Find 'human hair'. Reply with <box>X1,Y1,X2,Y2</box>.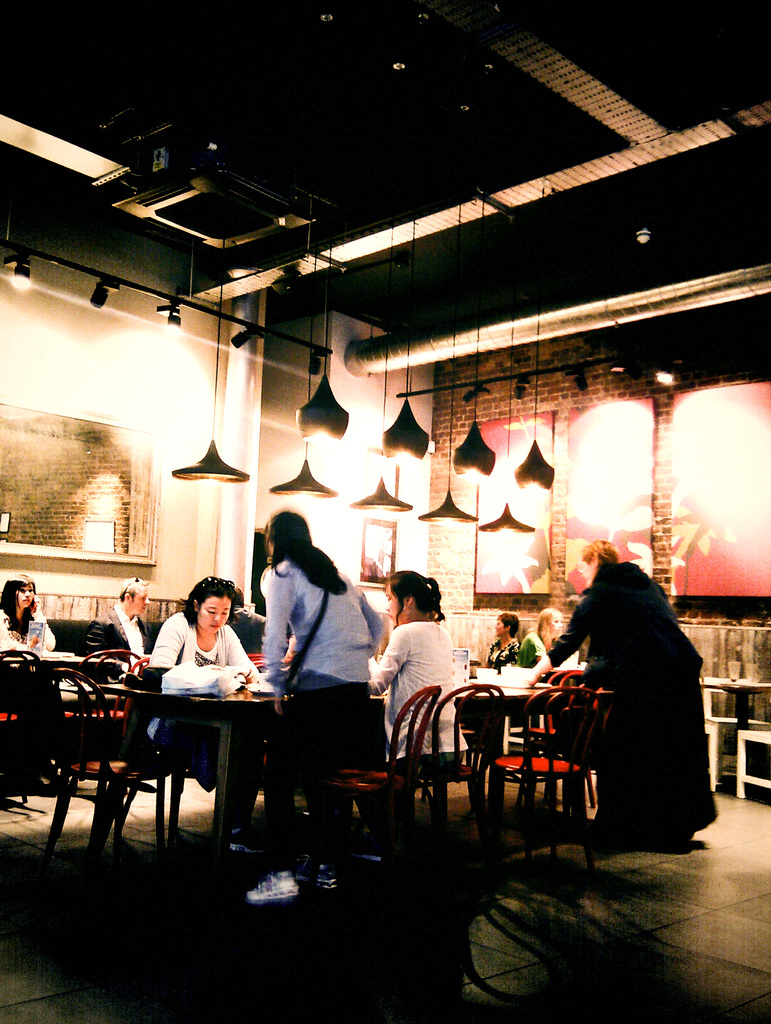
<box>180,575,238,631</box>.
